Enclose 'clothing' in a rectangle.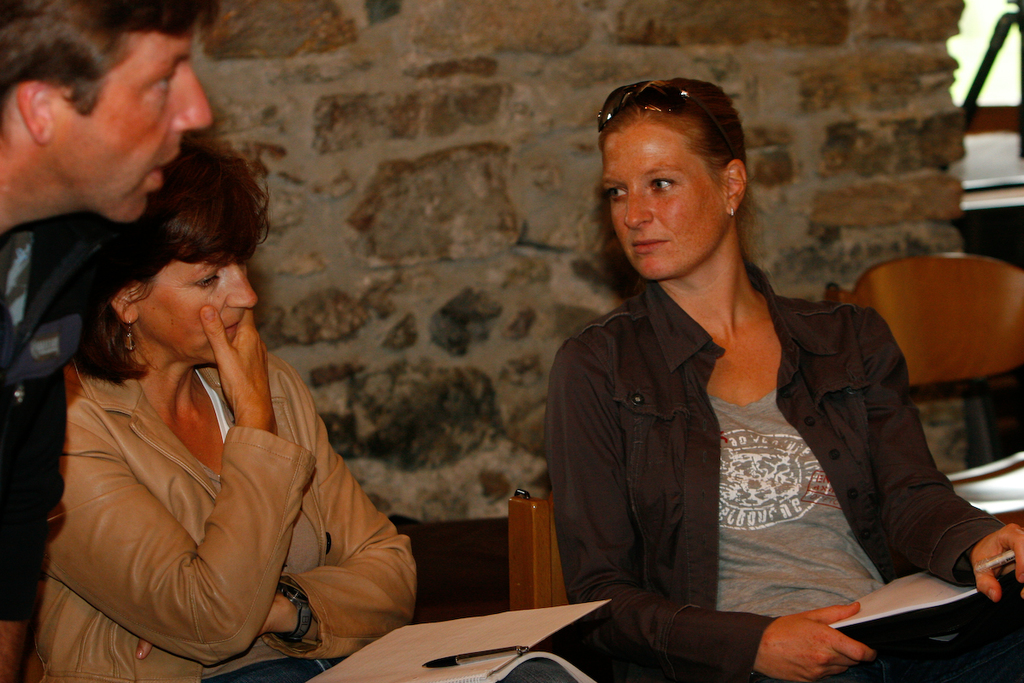
<bbox>0, 207, 108, 682</bbox>.
